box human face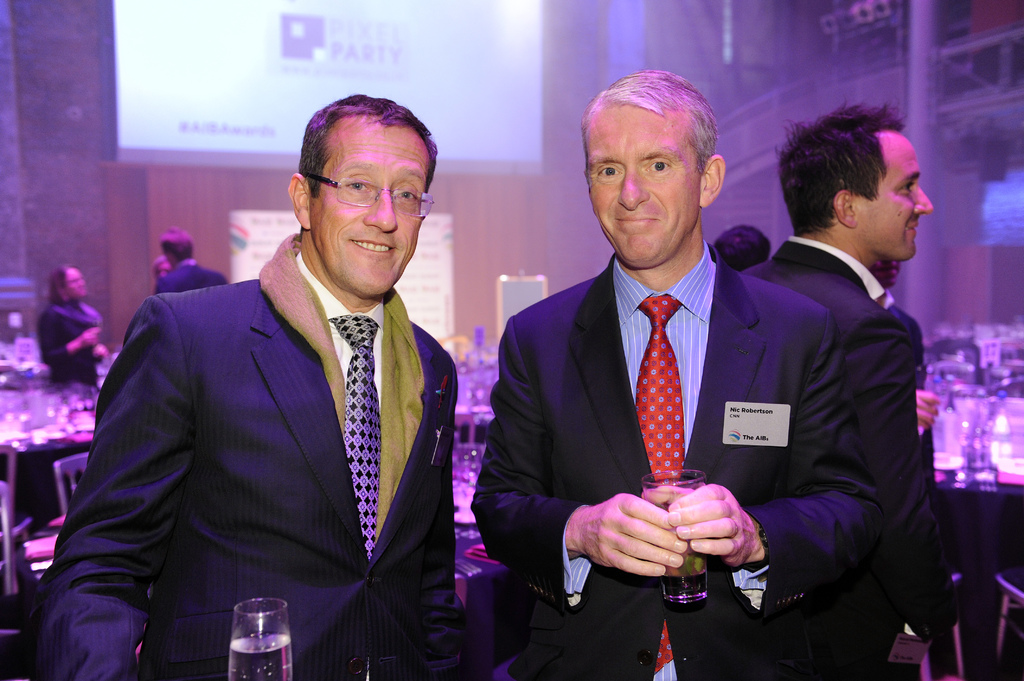
bbox(855, 133, 938, 260)
